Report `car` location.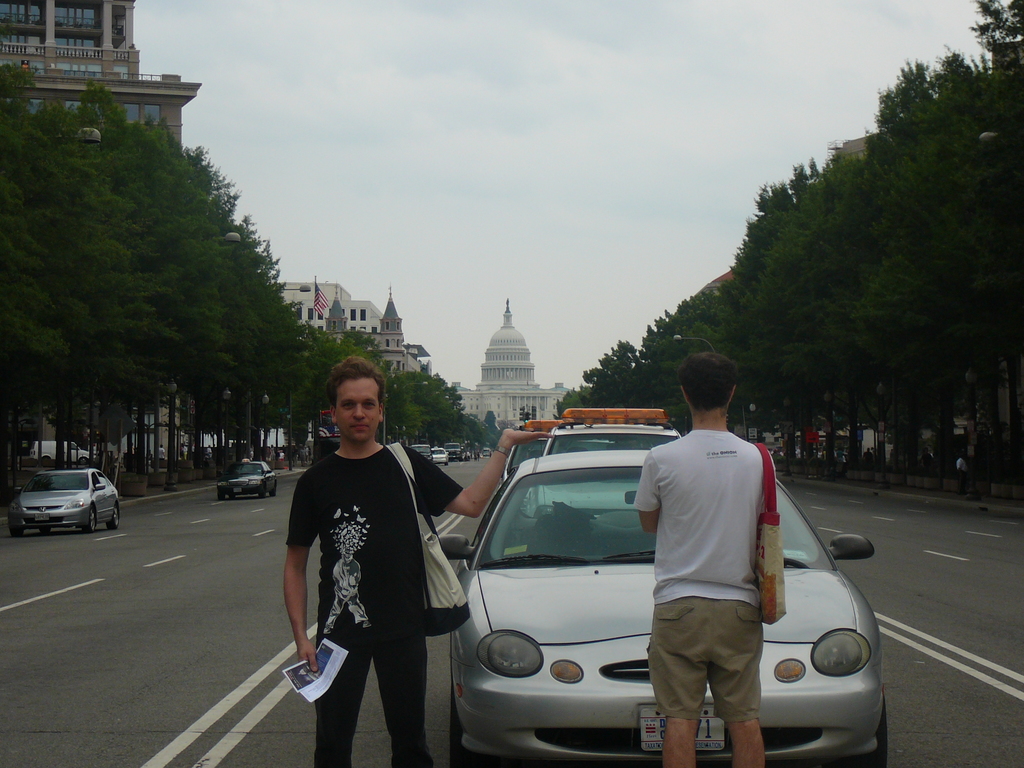
Report: [left=435, top=449, right=890, bottom=767].
